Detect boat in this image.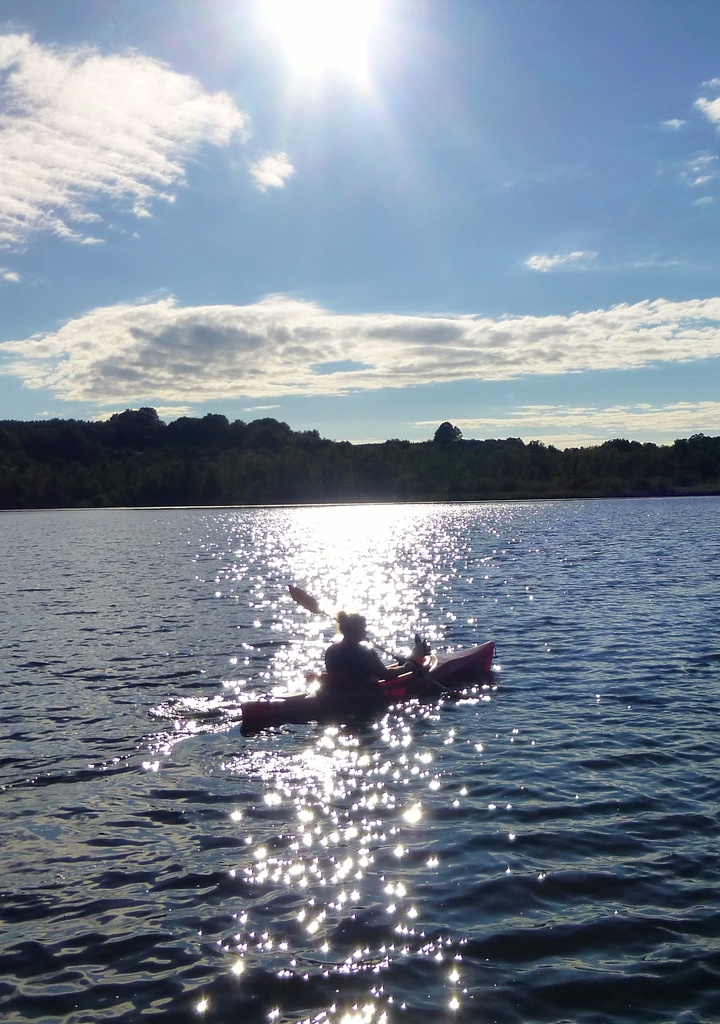
Detection: bbox=(212, 621, 508, 737).
